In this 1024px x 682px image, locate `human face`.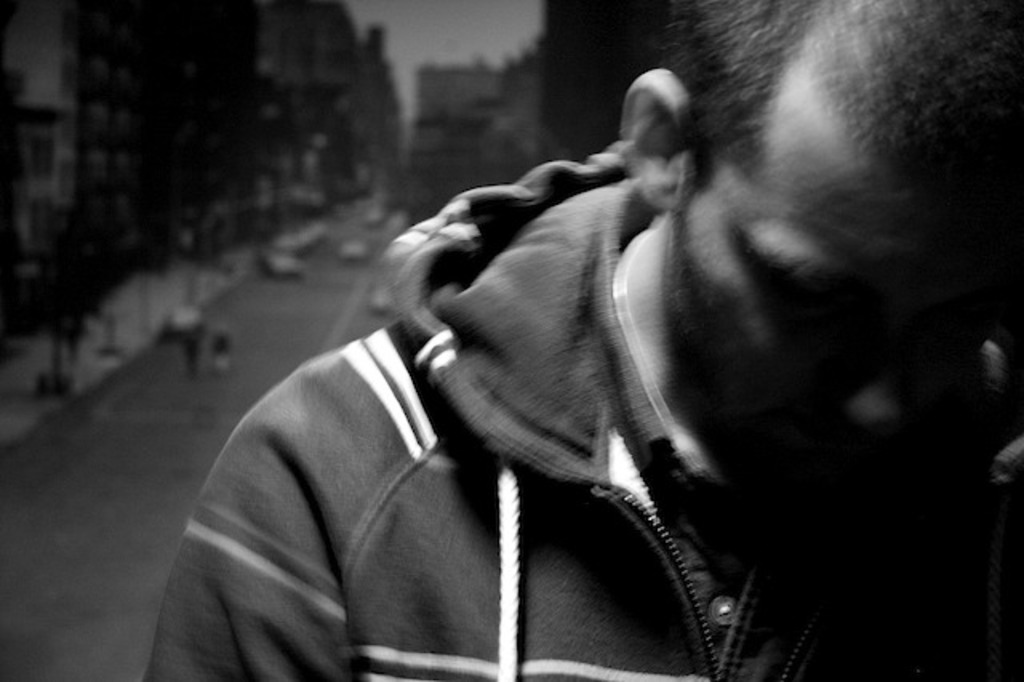
Bounding box: box=[661, 139, 1003, 501].
